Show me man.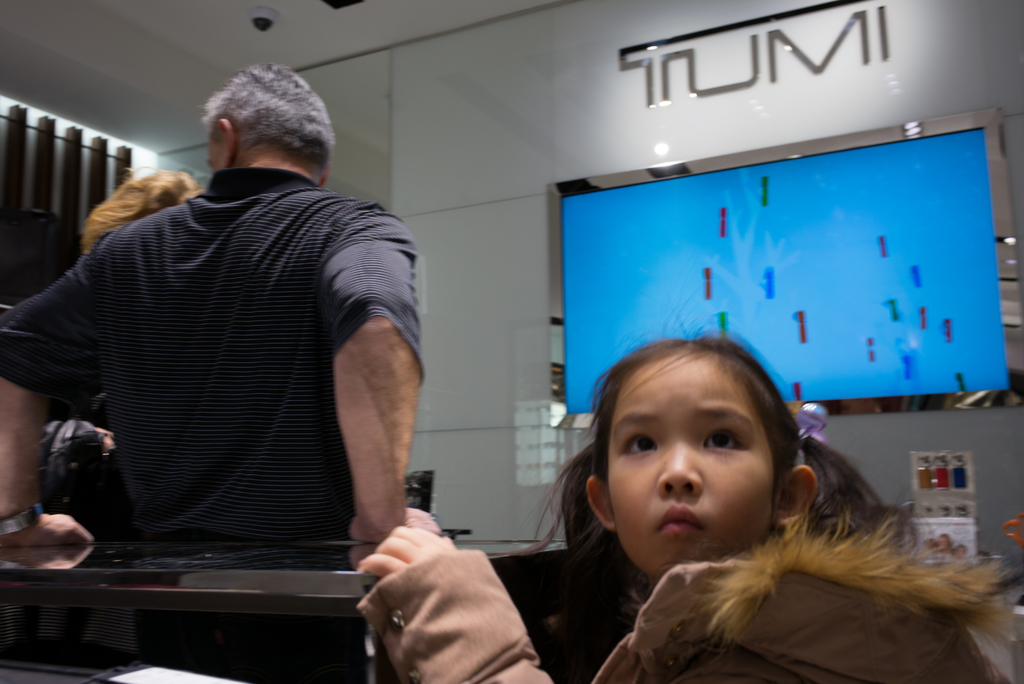
man is here: x1=14, y1=66, x2=467, y2=628.
